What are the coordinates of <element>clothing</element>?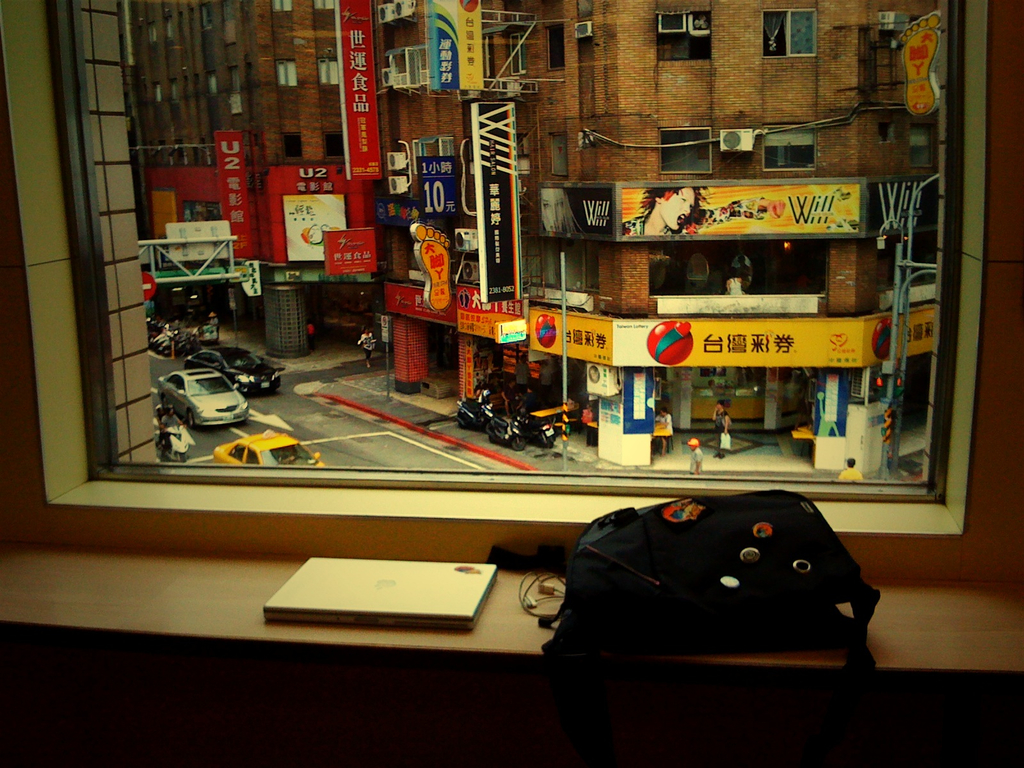
(689, 449, 703, 477).
